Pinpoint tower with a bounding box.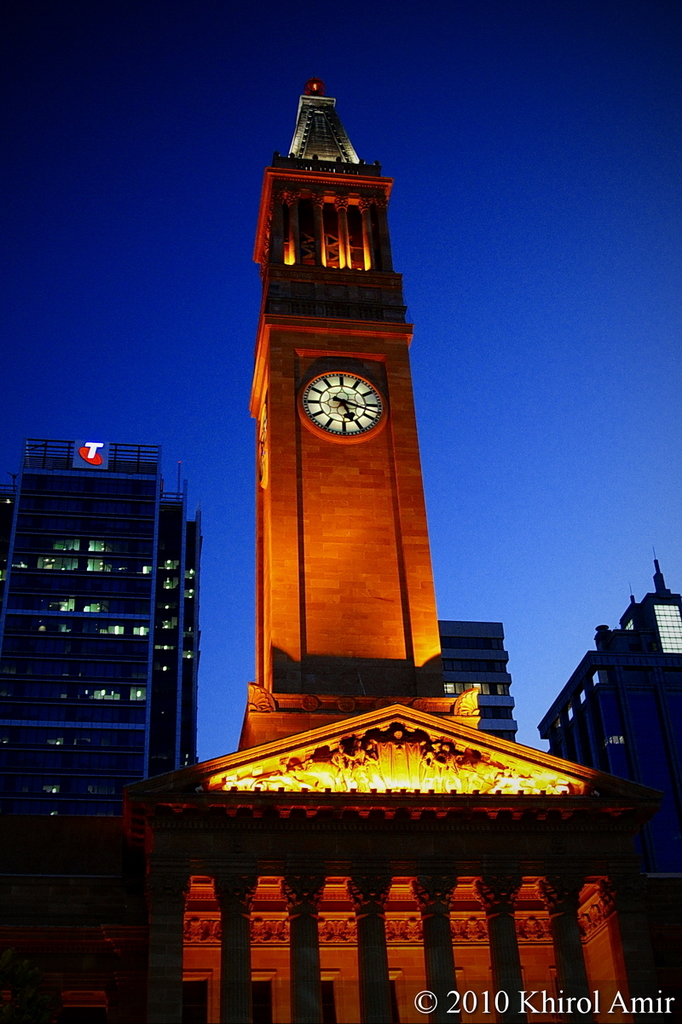
crop(12, 446, 203, 990).
